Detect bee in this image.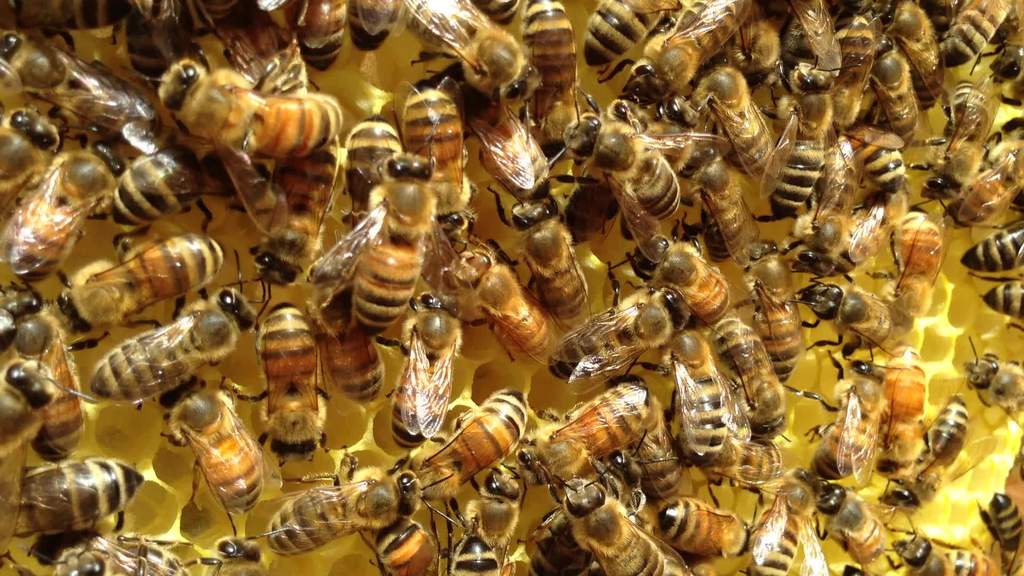
Detection: (767, 0, 838, 85).
